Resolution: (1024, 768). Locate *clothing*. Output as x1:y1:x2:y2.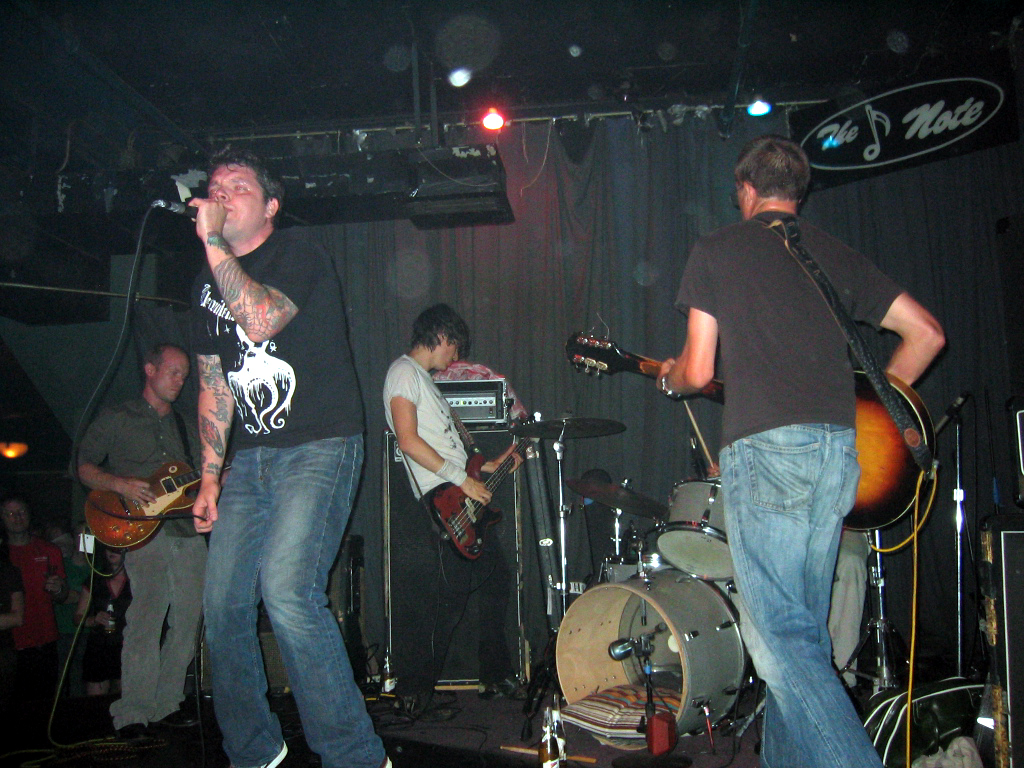
382:354:503:698.
